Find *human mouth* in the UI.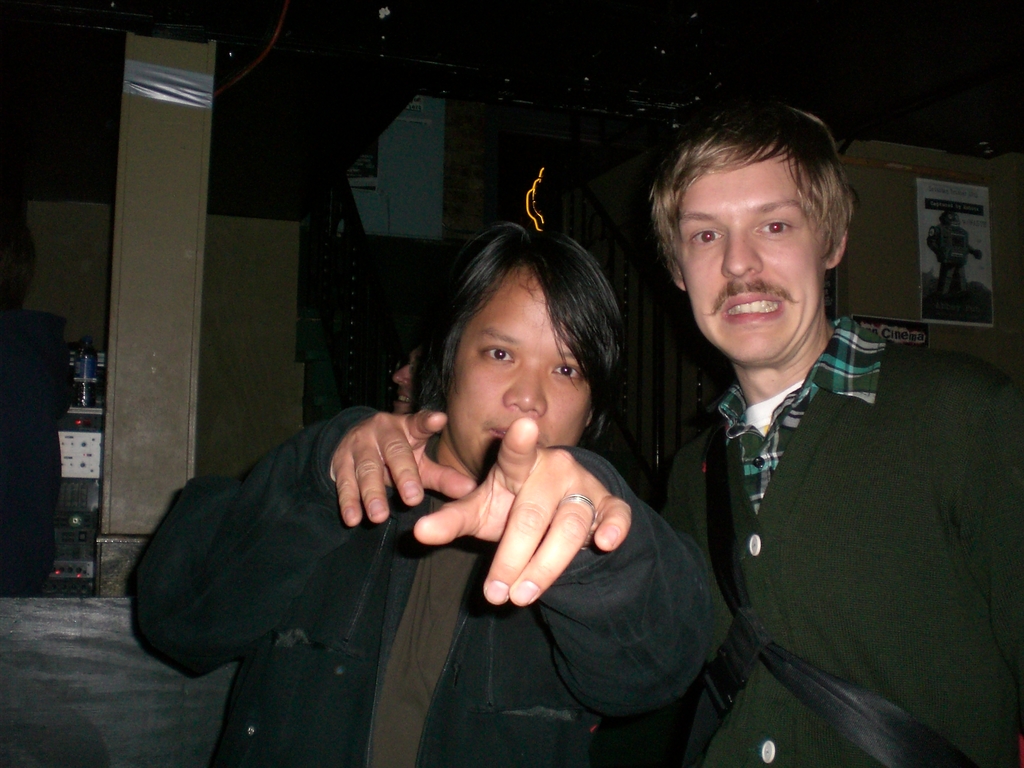
UI element at crop(394, 388, 412, 410).
